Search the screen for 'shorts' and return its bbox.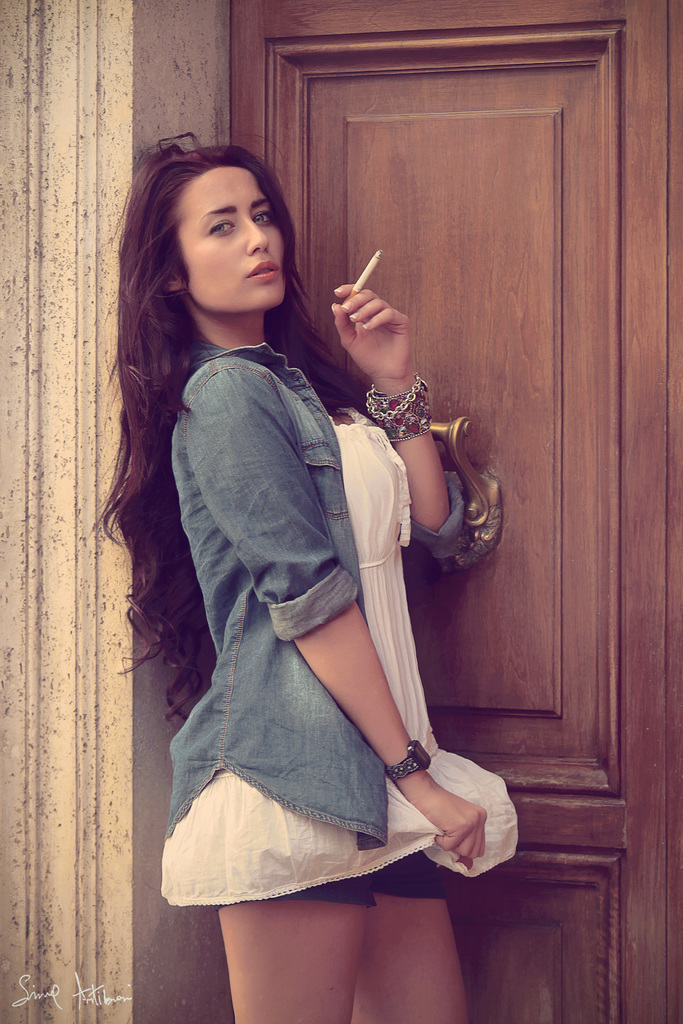
Found: <bbox>259, 853, 443, 909</bbox>.
